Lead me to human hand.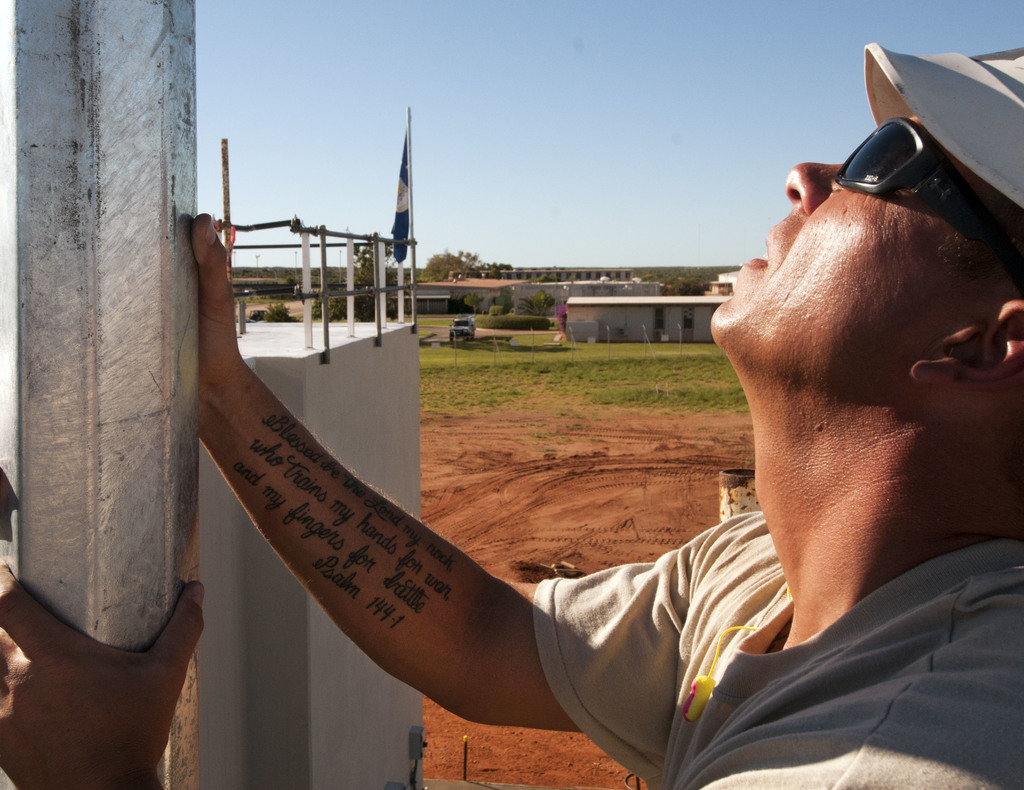
Lead to rect(187, 210, 239, 441).
